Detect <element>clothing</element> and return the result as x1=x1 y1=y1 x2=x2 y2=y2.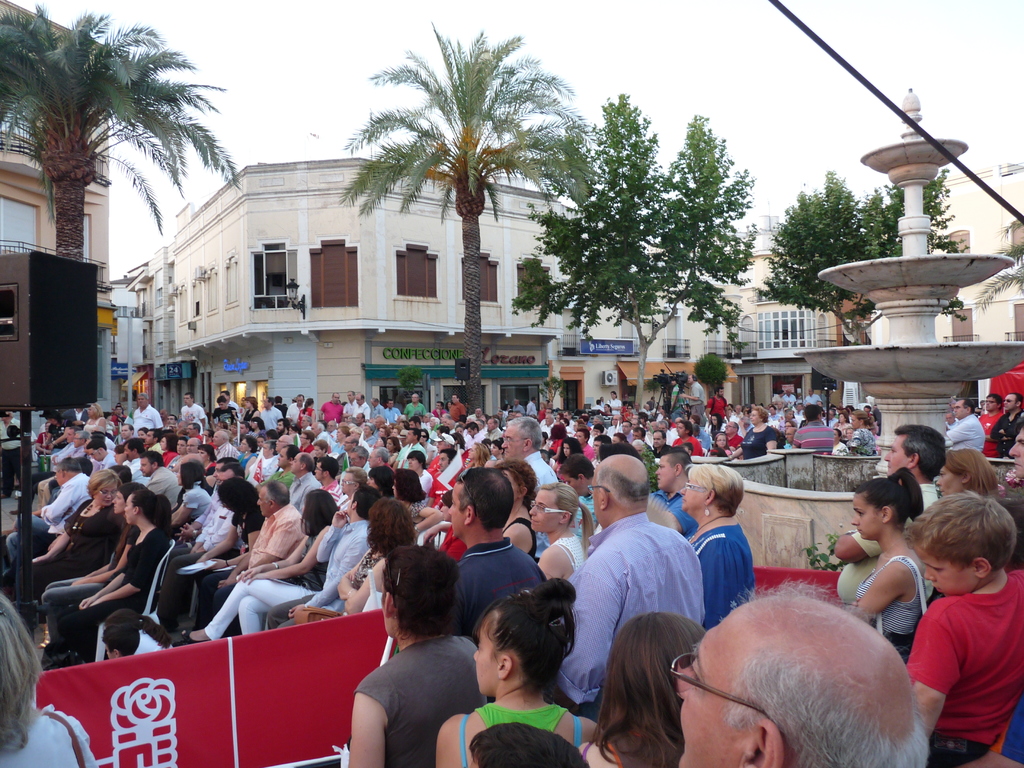
x1=769 y1=392 x2=781 y2=410.
